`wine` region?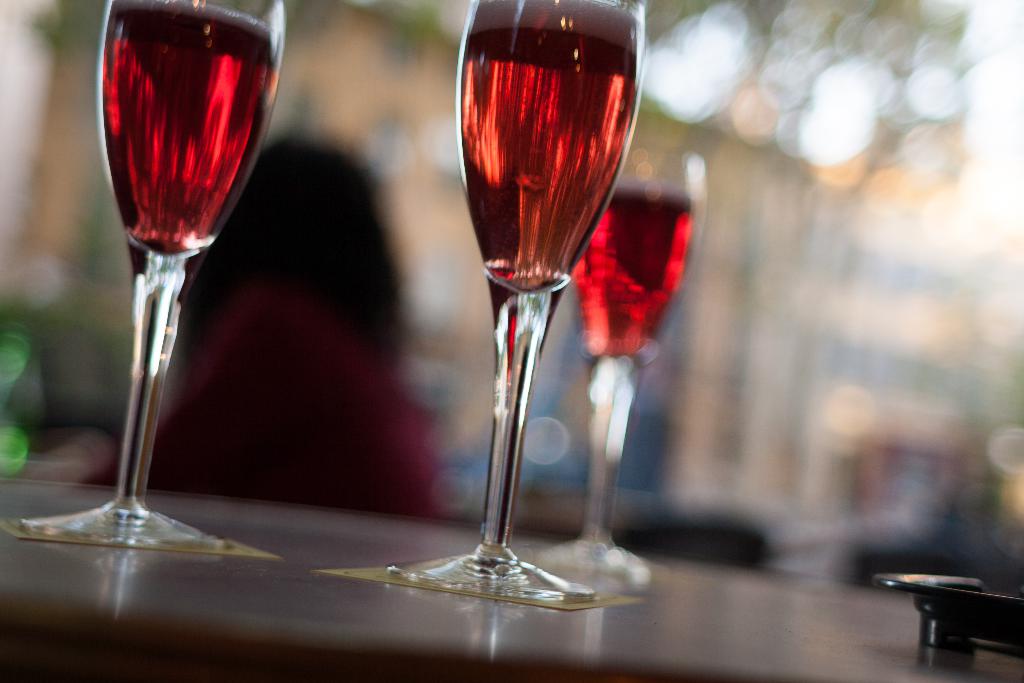
locate(438, 0, 653, 595)
